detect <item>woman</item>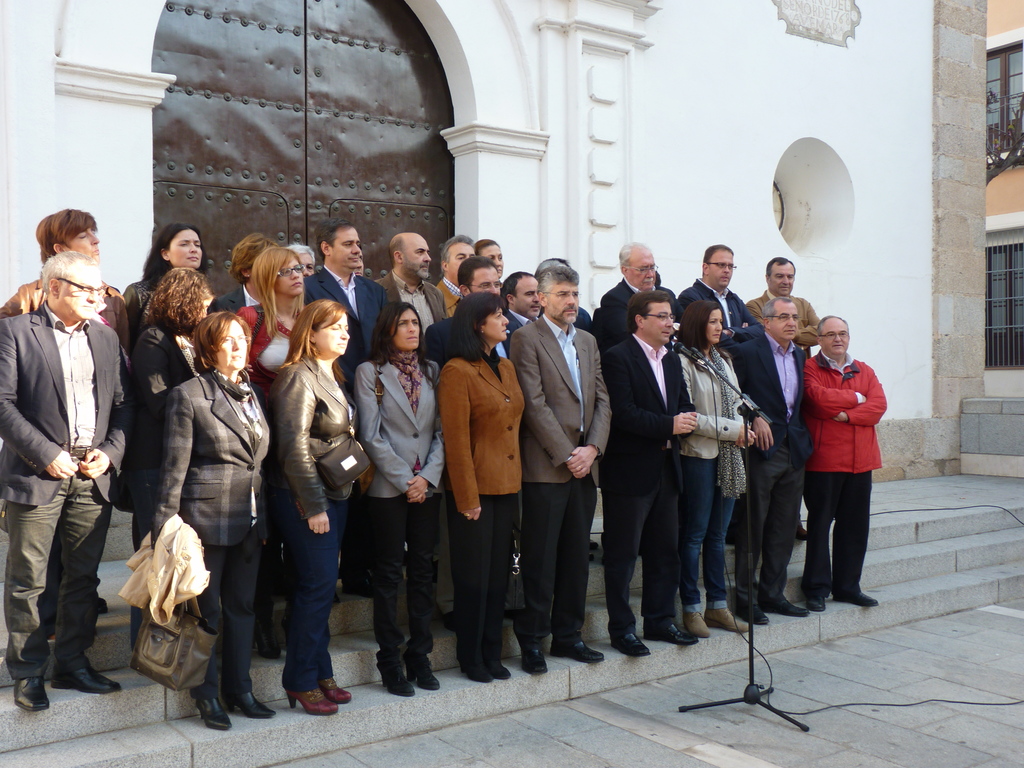
Rect(147, 310, 279, 729)
